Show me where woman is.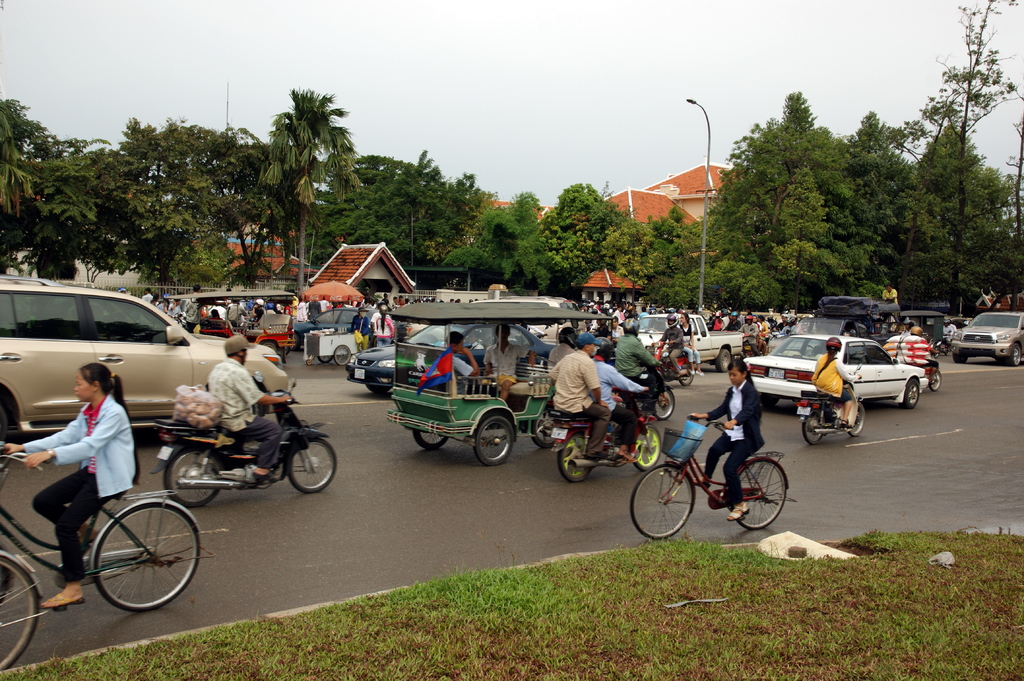
woman is at pyautogui.locateOnScreen(689, 358, 767, 533).
